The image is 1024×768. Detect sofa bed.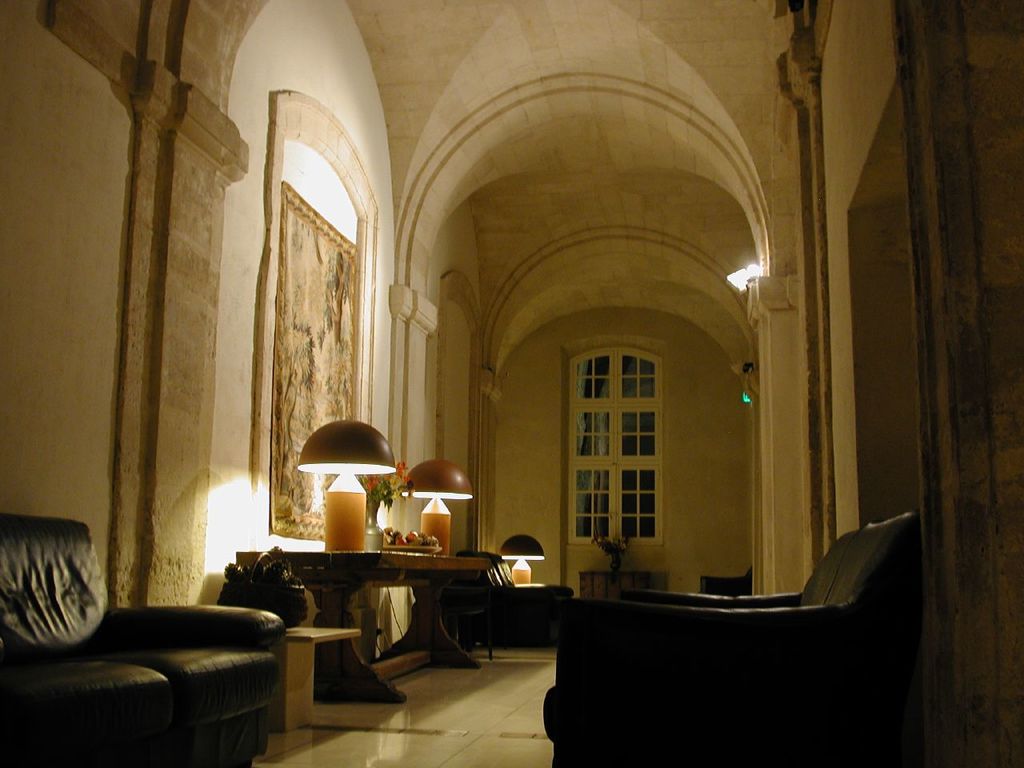
Detection: (x1=1, y1=510, x2=285, y2=766).
